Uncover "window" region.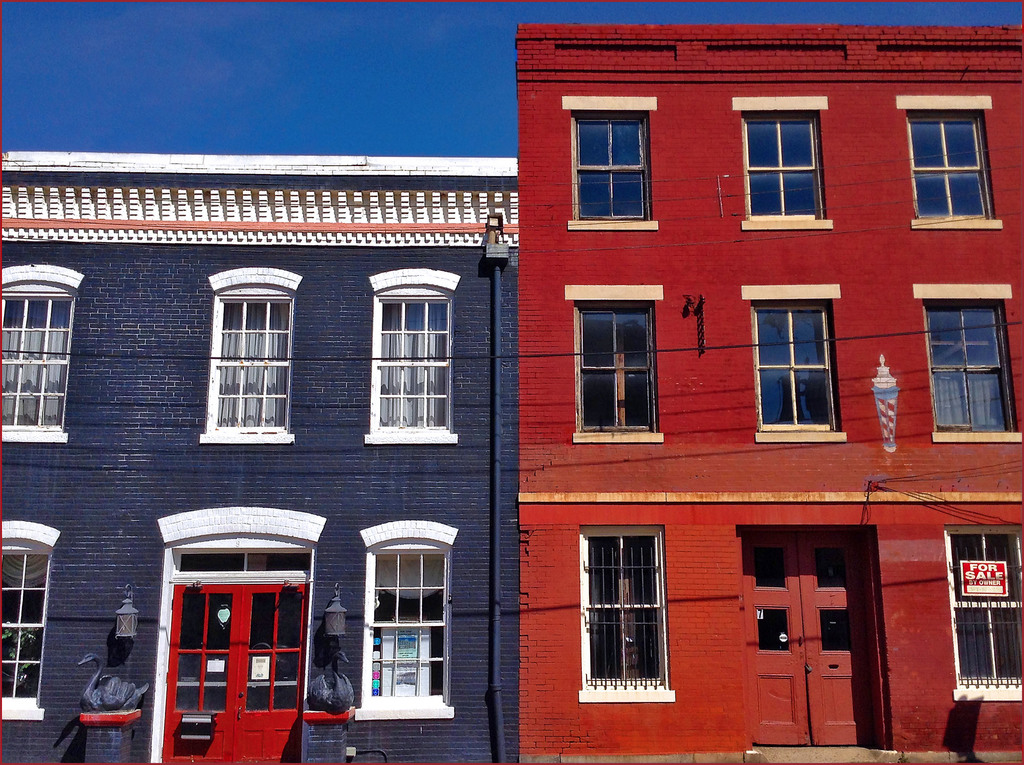
Uncovered: (742, 282, 851, 444).
